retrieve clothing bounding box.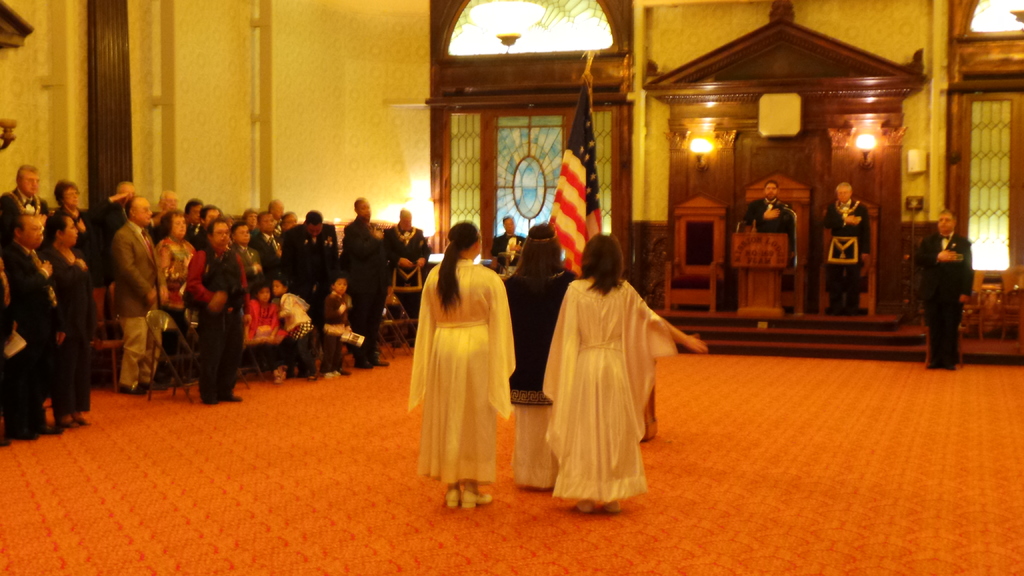
Bounding box: rect(30, 234, 104, 410).
